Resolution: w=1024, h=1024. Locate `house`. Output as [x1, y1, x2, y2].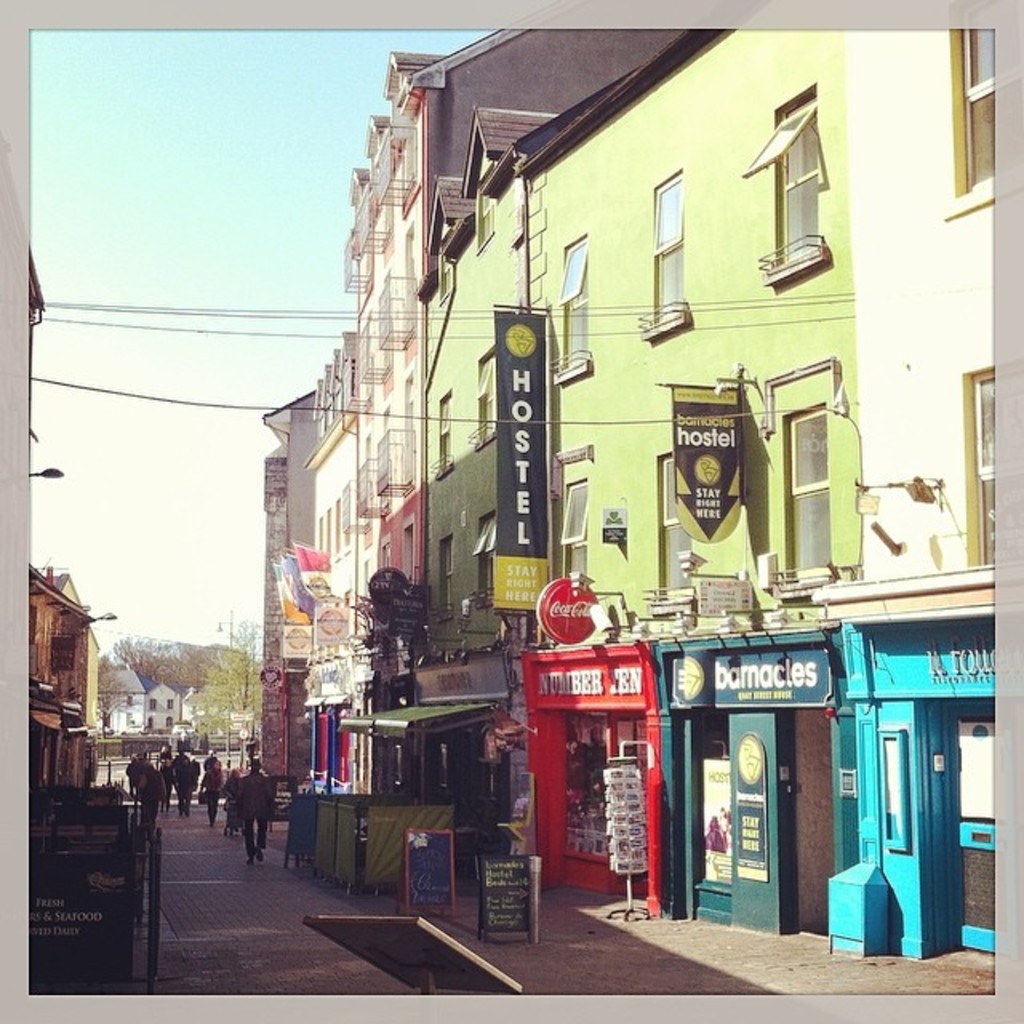
[109, 635, 219, 770].
